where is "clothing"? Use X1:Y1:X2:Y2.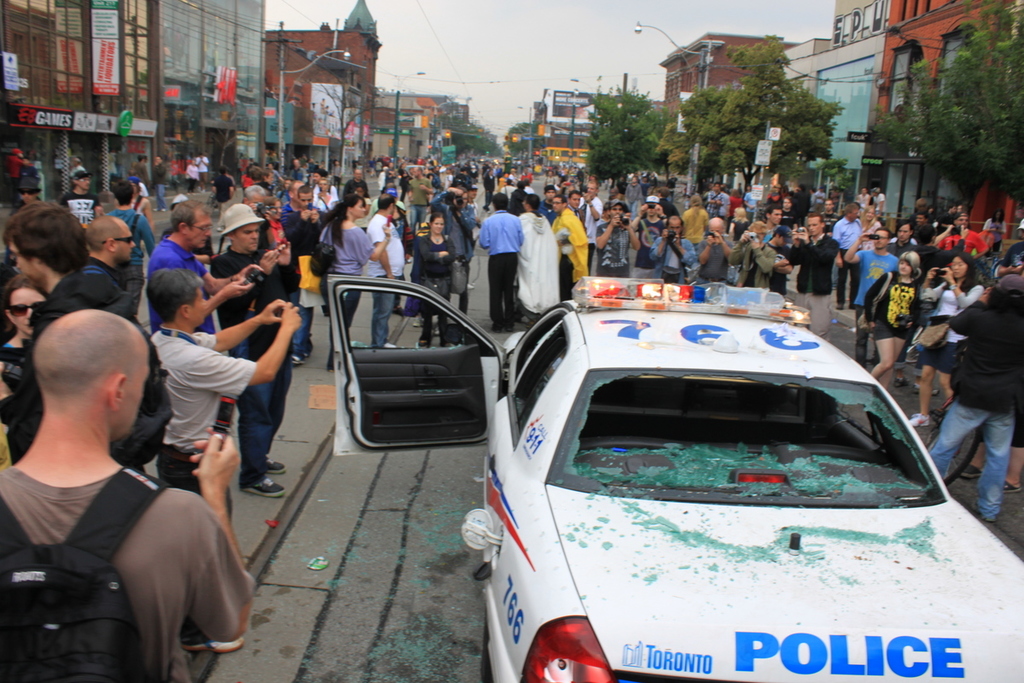
729:231:779:293.
